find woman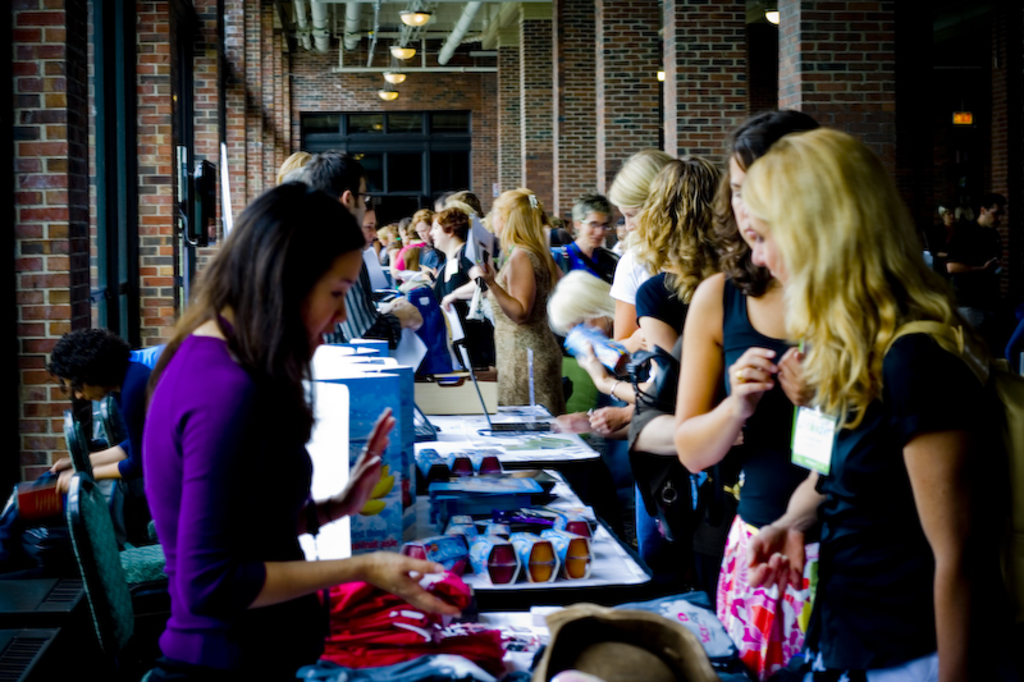
bbox(672, 107, 822, 676)
